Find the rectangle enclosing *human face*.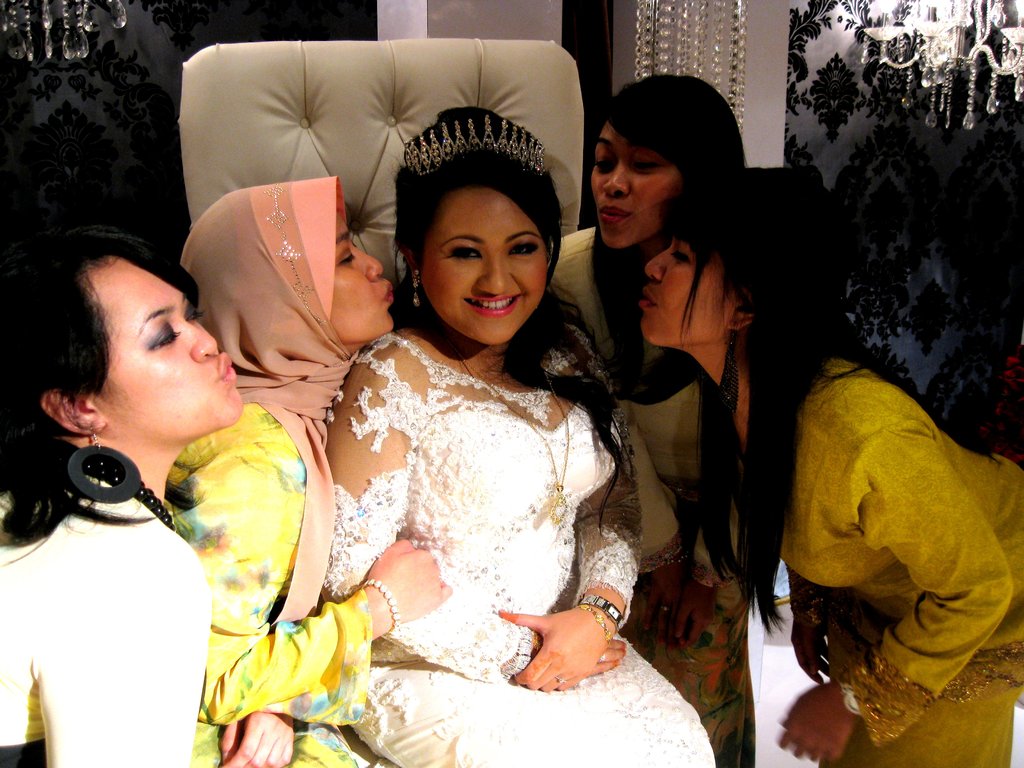
(588, 123, 675, 246).
